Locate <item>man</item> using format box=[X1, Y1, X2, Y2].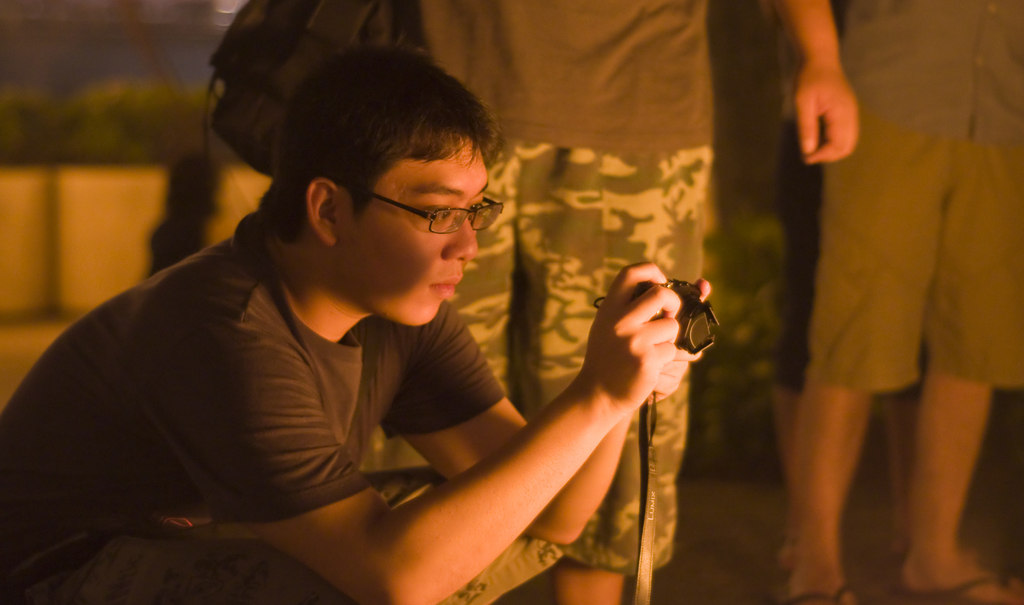
box=[52, 40, 687, 580].
